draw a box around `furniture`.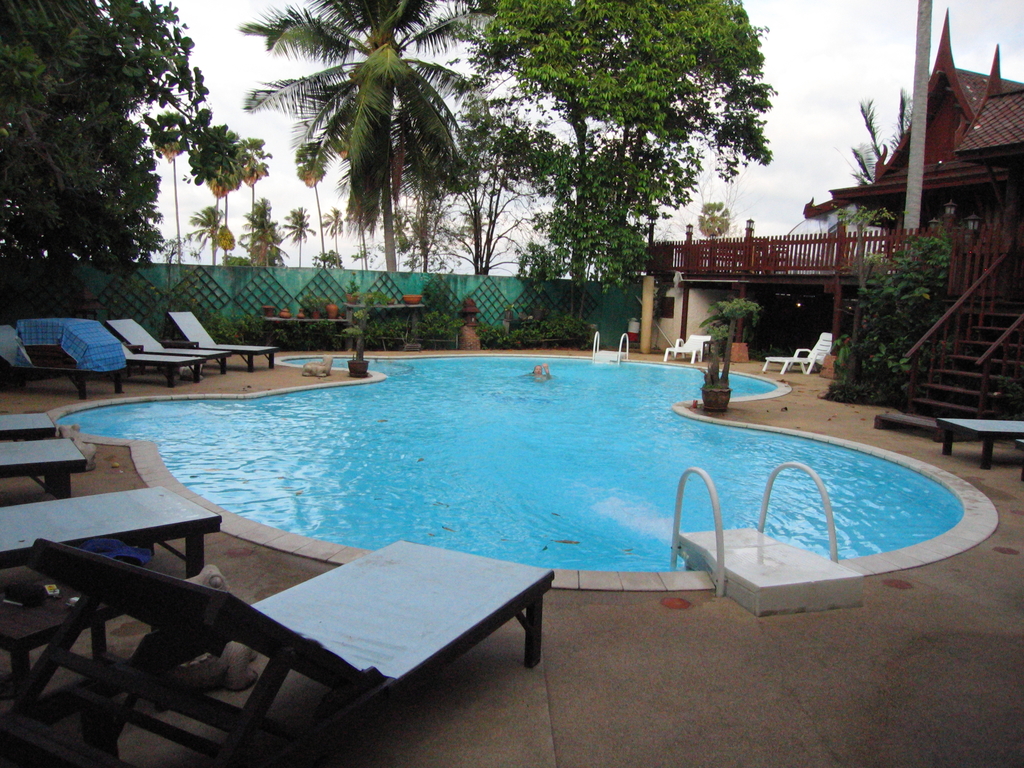
bbox=(0, 410, 55, 436).
